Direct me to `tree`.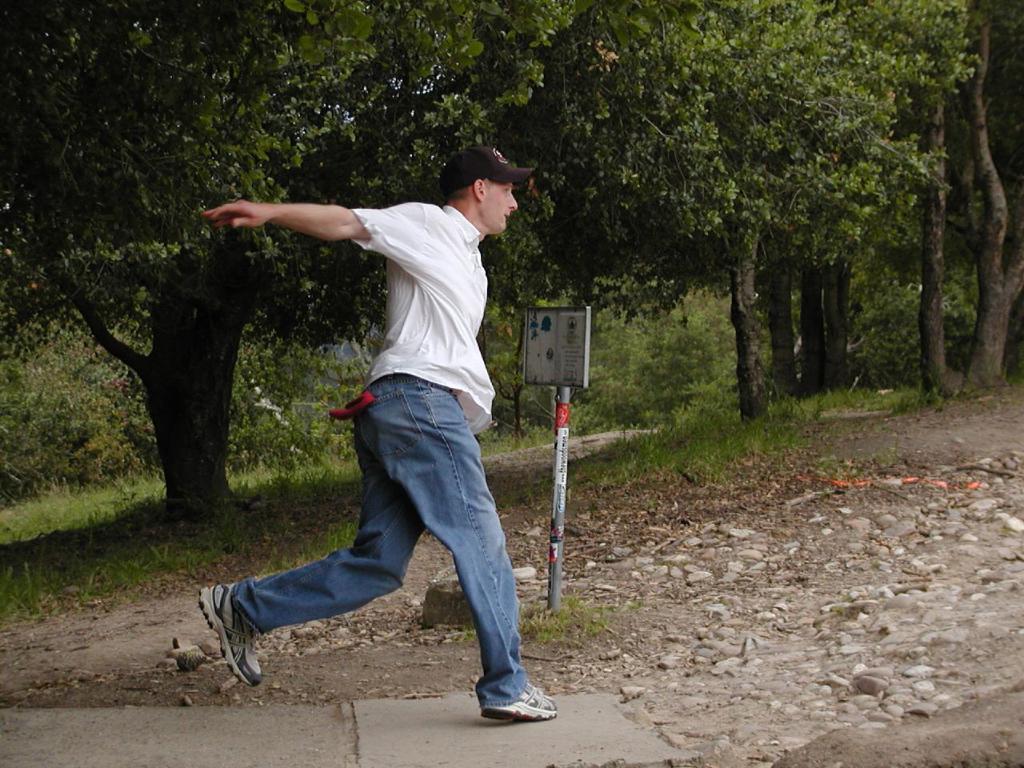
Direction: 0/0/590/509.
